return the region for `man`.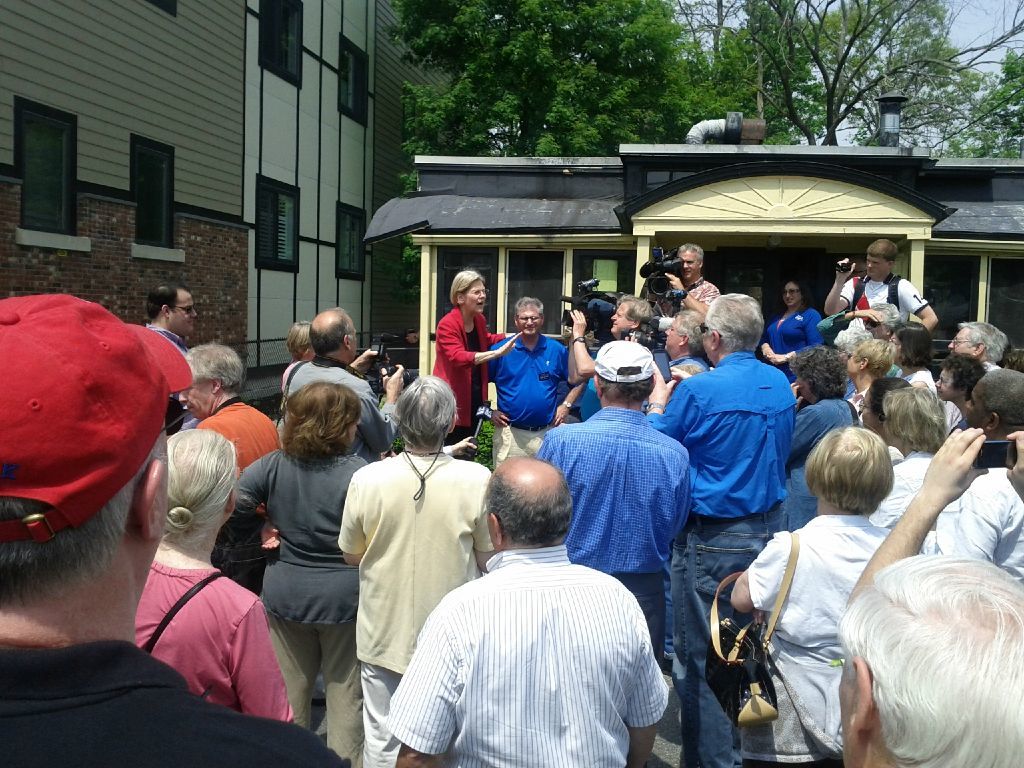
{"left": 923, "top": 368, "right": 1023, "bottom": 589}.
